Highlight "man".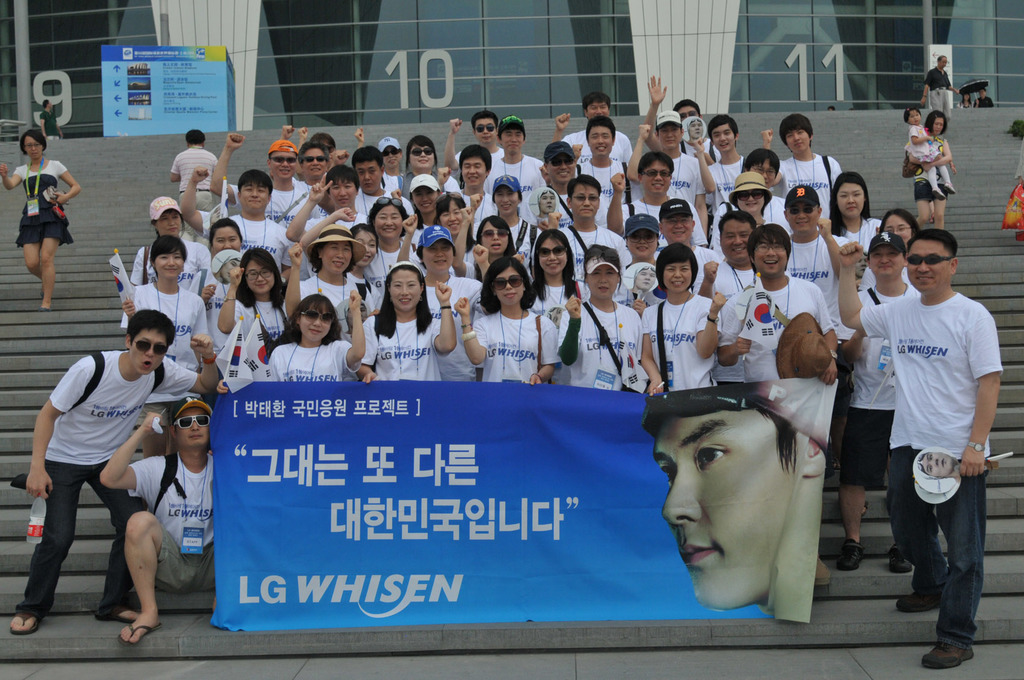
Highlighted region: bbox(705, 108, 751, 229).
